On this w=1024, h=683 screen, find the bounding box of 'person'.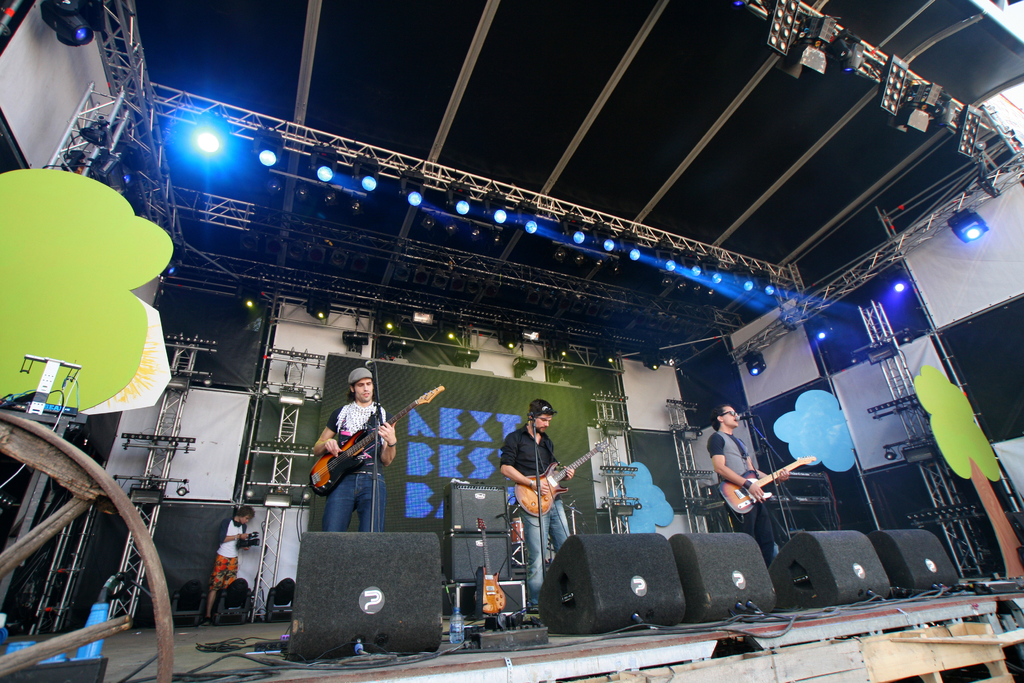
Bounding box: [x1=205, y1=503, x2=255, y2=628].
